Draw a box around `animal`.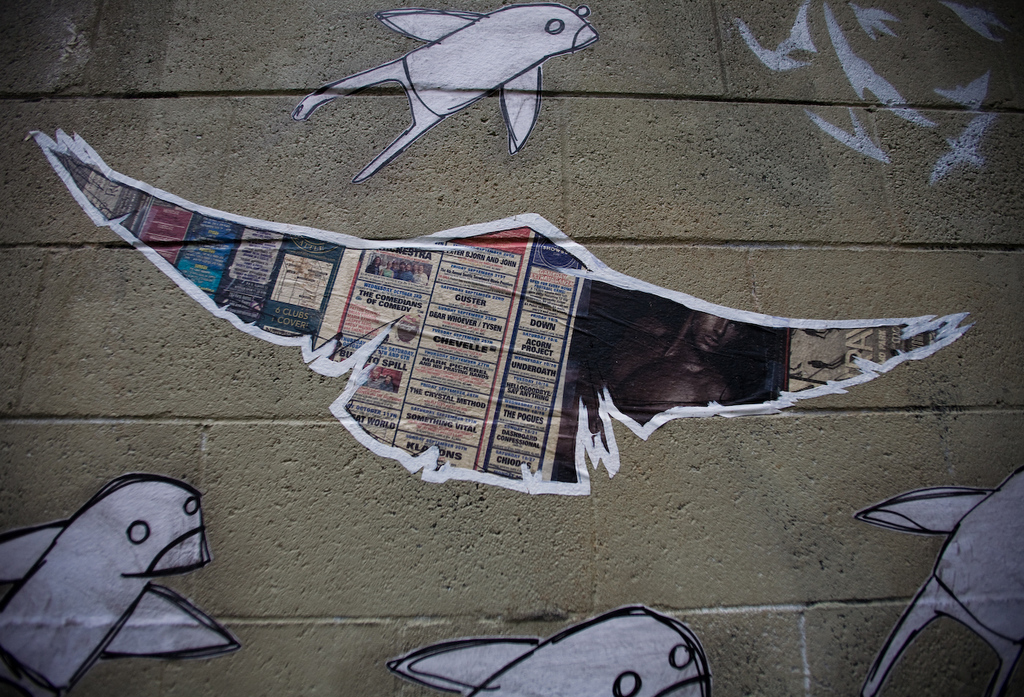
BBox(18, 138, 977, 498).
